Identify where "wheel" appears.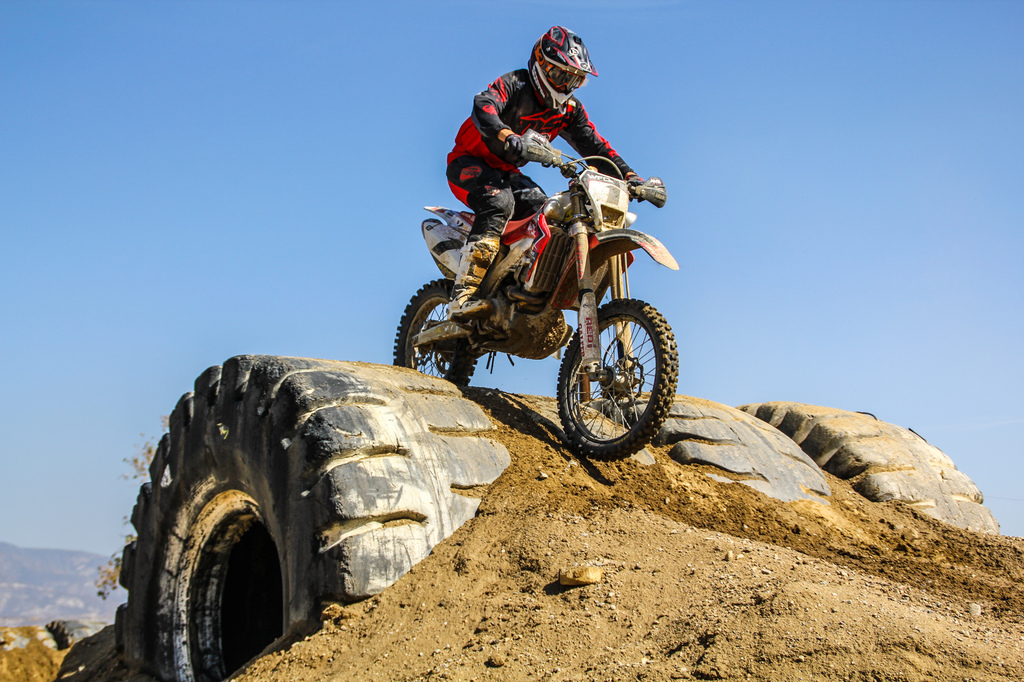
Appears at 394:278:488:390.
